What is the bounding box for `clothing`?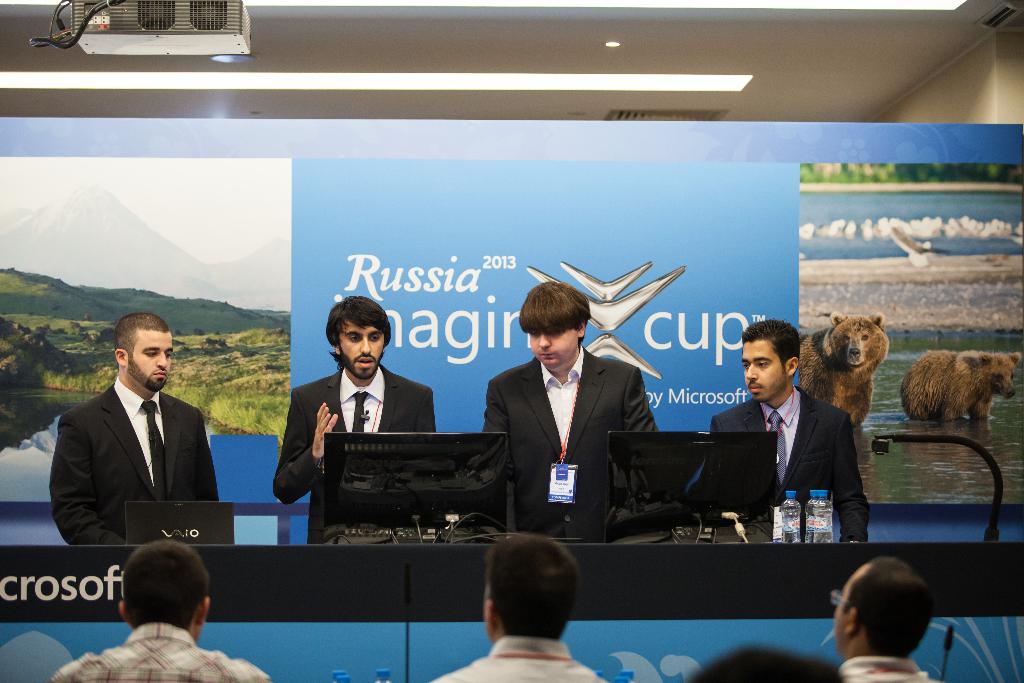
box(832, 650, 937, 682).
